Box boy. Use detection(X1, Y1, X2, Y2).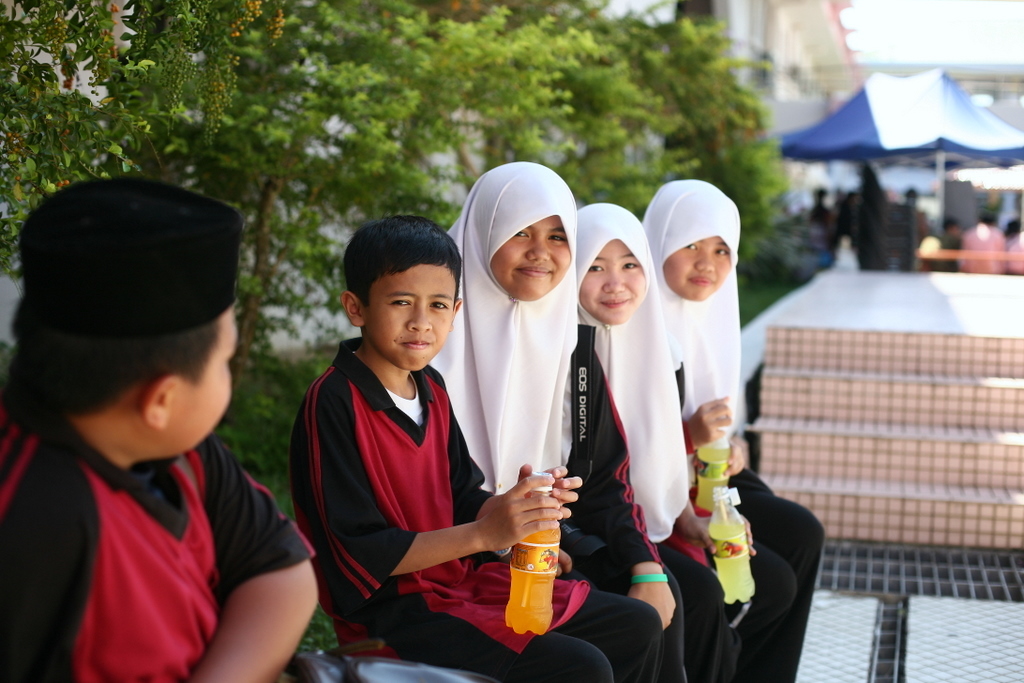
detection(300, 153, 625, 655).
